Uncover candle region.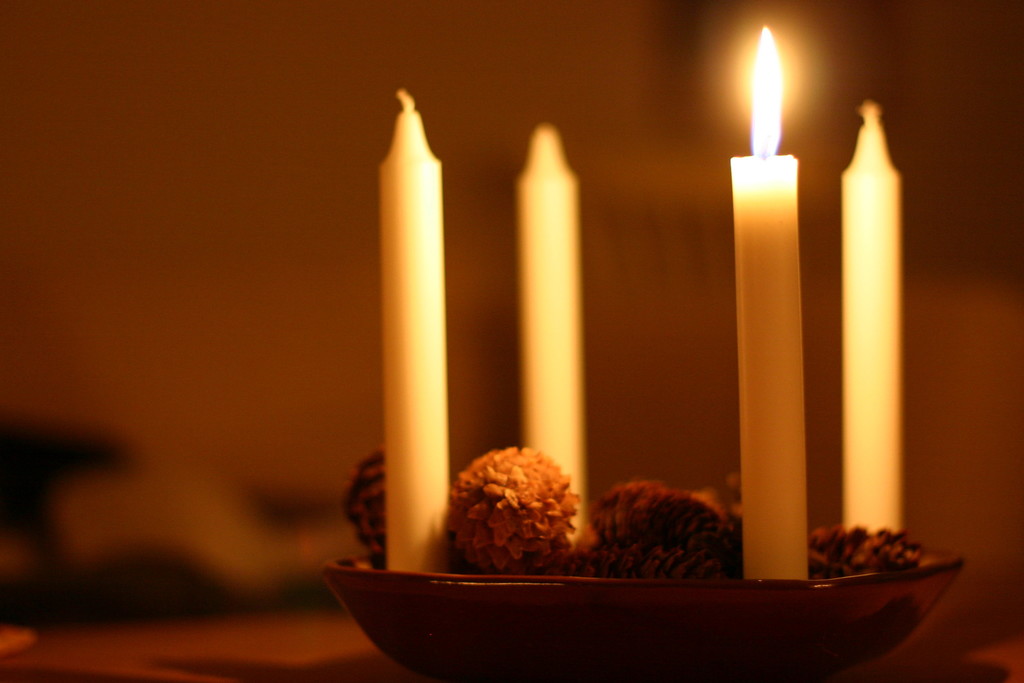
Uncovered: [838, 97, 902, 532].
